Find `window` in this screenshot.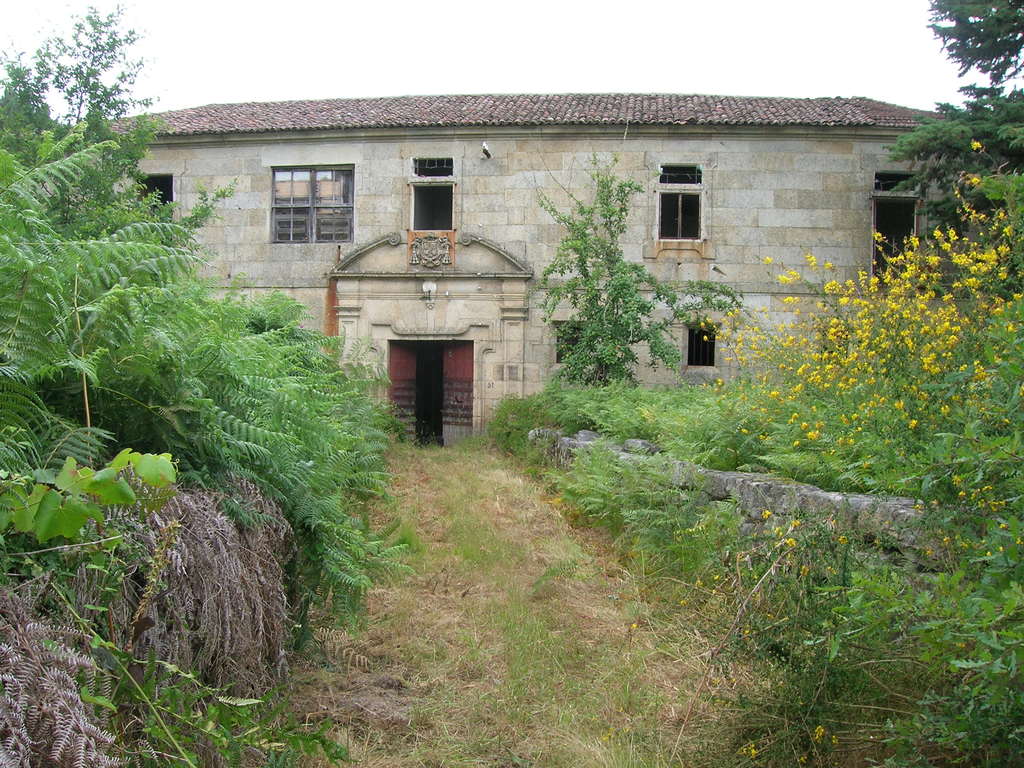
The bounding box for `window` is [x1=138, y1=173, x2=170, y2=198].
